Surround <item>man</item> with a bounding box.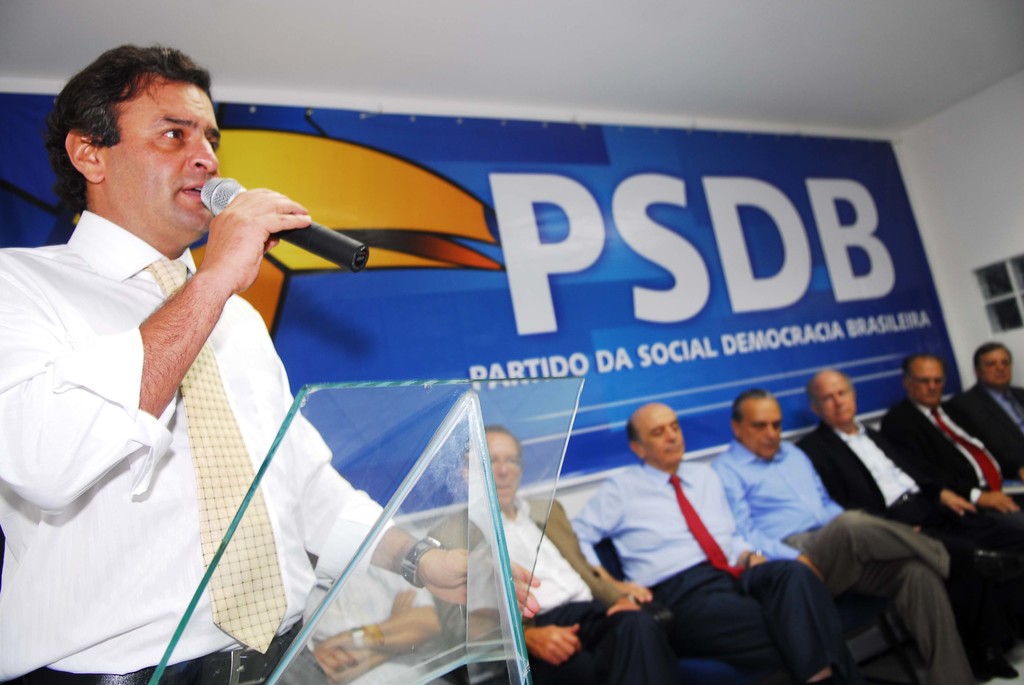
bbox=(429, 424, 659, 684).
